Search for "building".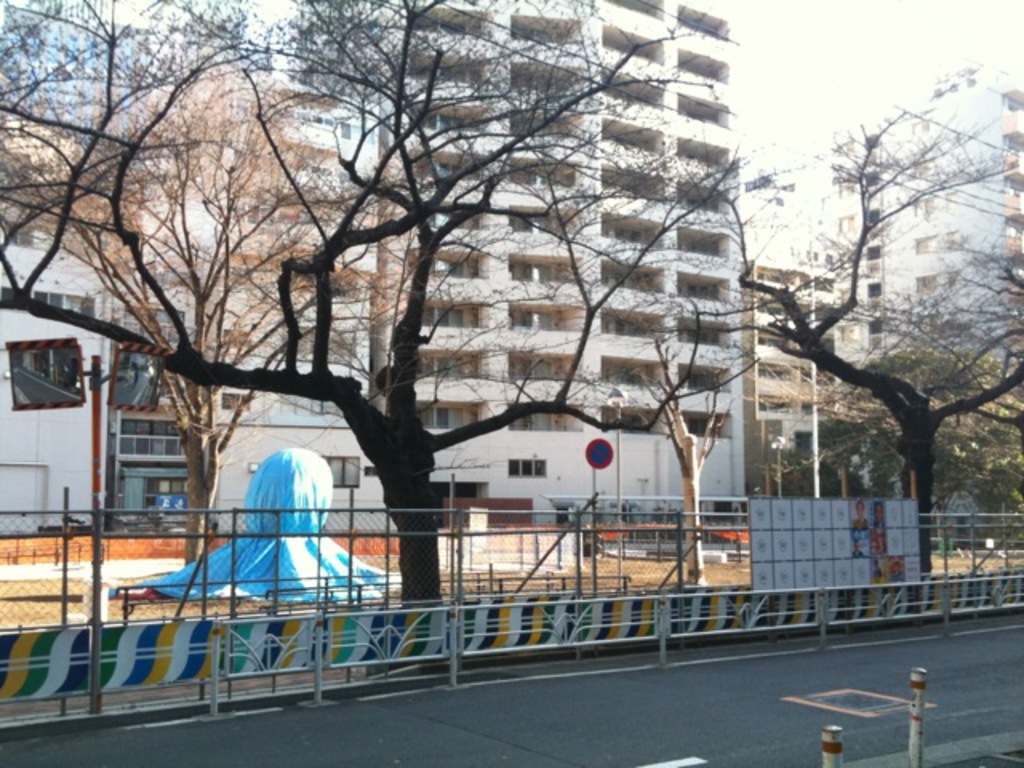
Found at l=2, t=120, r=109, b=534.
